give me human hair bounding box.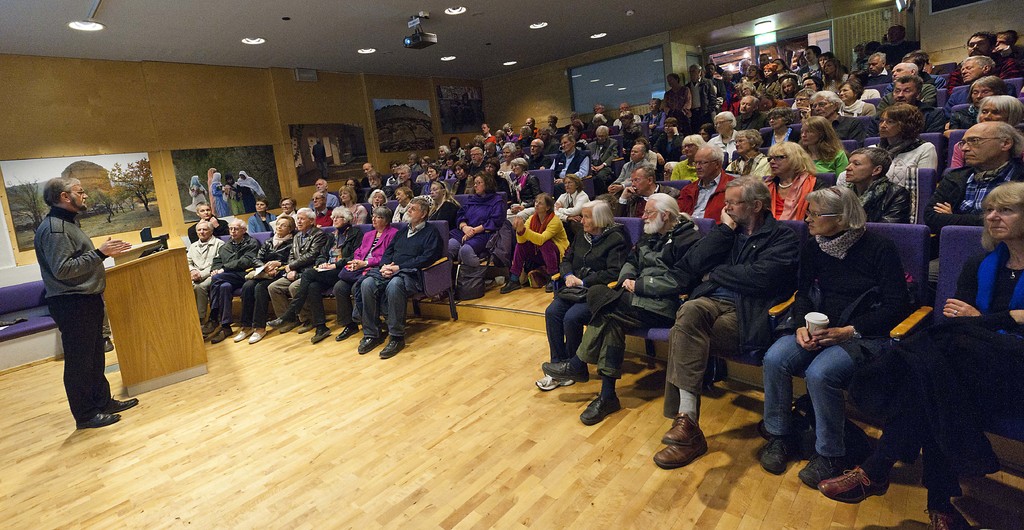
{"x1": 582, "y1": 199, "x2": 614, "y2": 229}.
